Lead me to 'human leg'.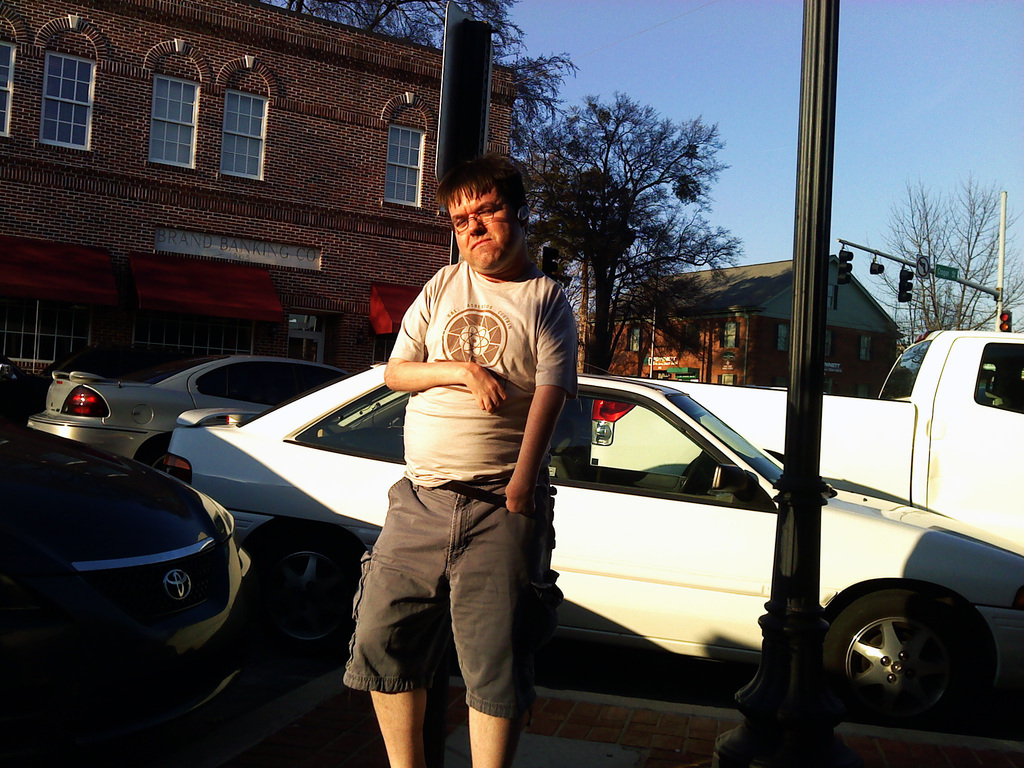
Lead to box(441, 470, 557, 766).
